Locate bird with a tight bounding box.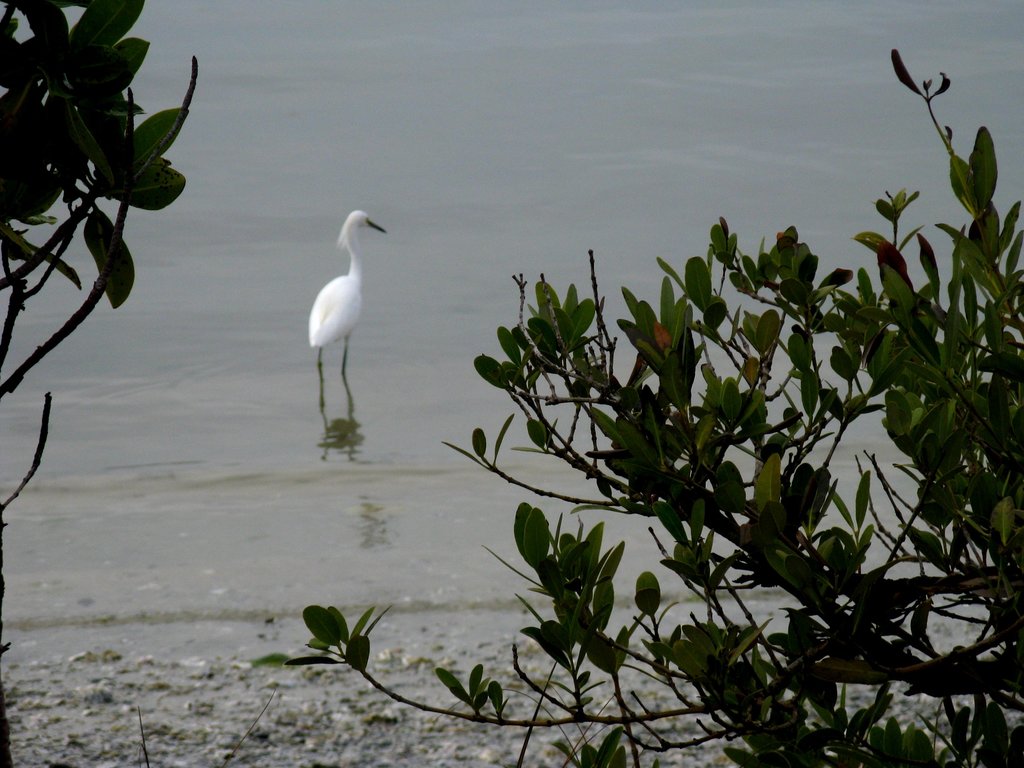
BBox(290, 205, 385, 421).
